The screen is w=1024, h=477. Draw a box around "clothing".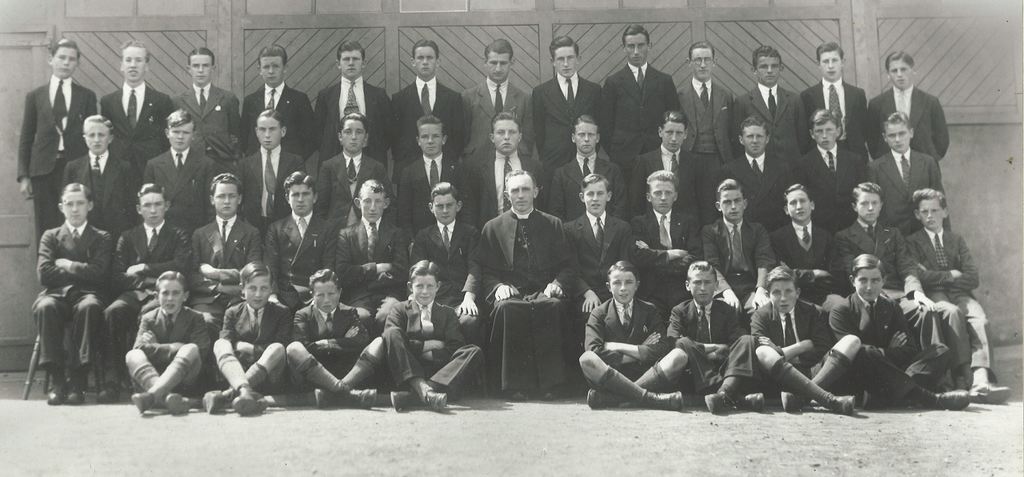
<region>134, 299, 207, 394</region>.
